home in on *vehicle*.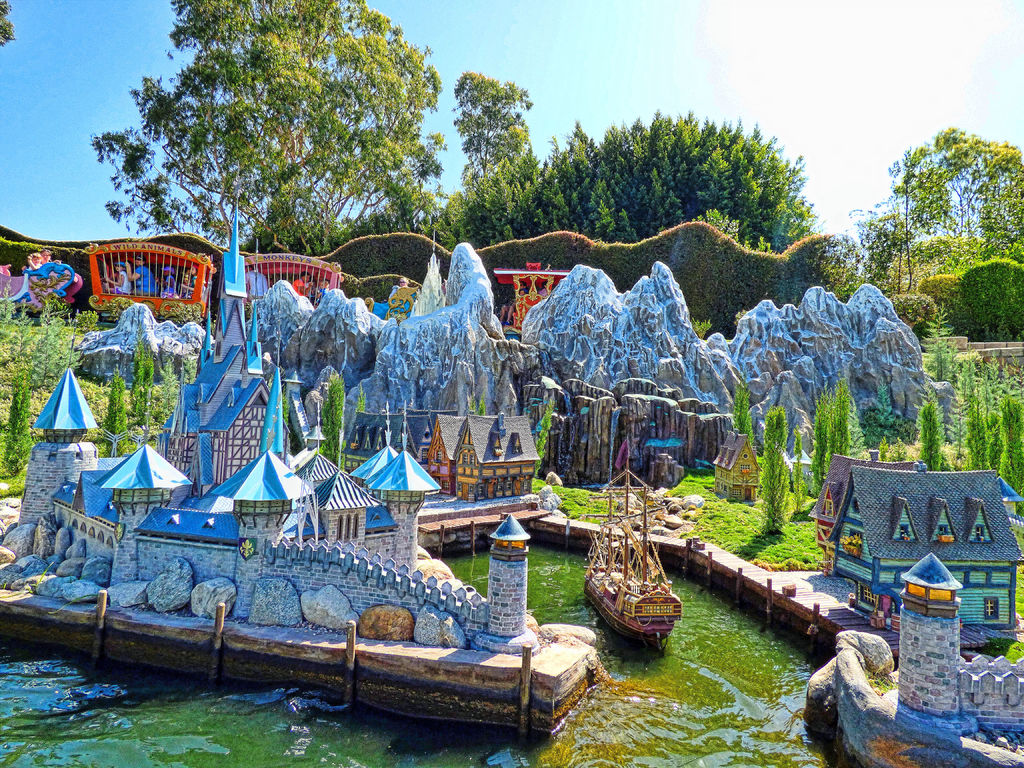
Homed in at select_region(0, 239, 580, 333).
